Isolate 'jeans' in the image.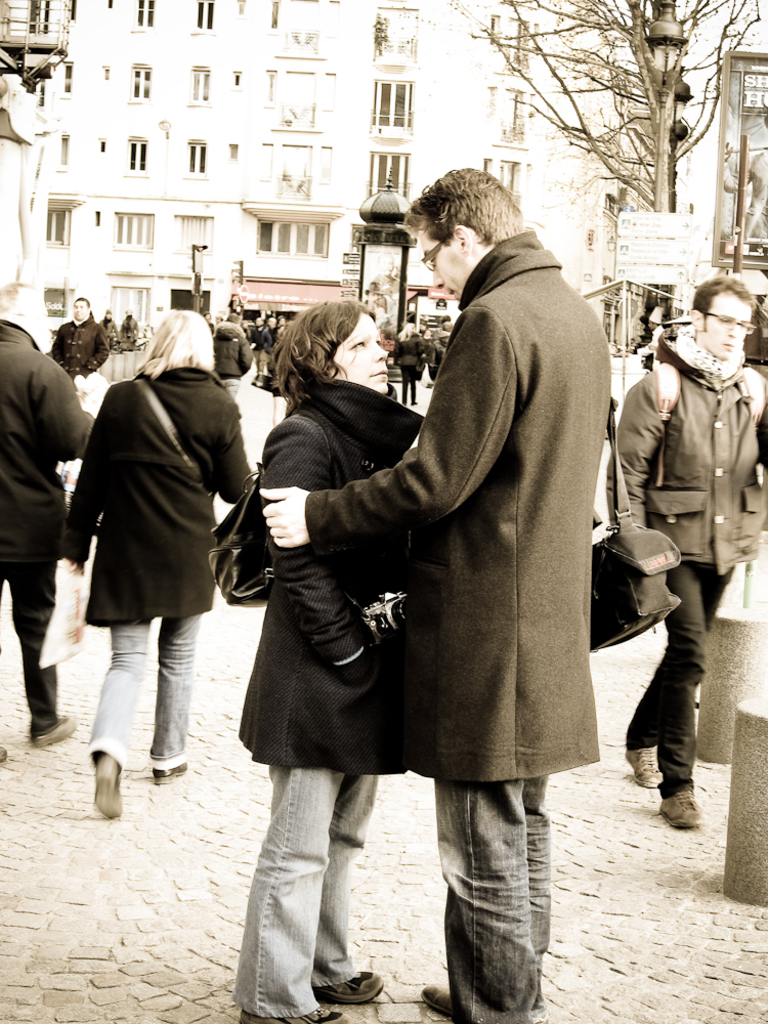
Isolated region: crop(93, 622, 201, 760).
